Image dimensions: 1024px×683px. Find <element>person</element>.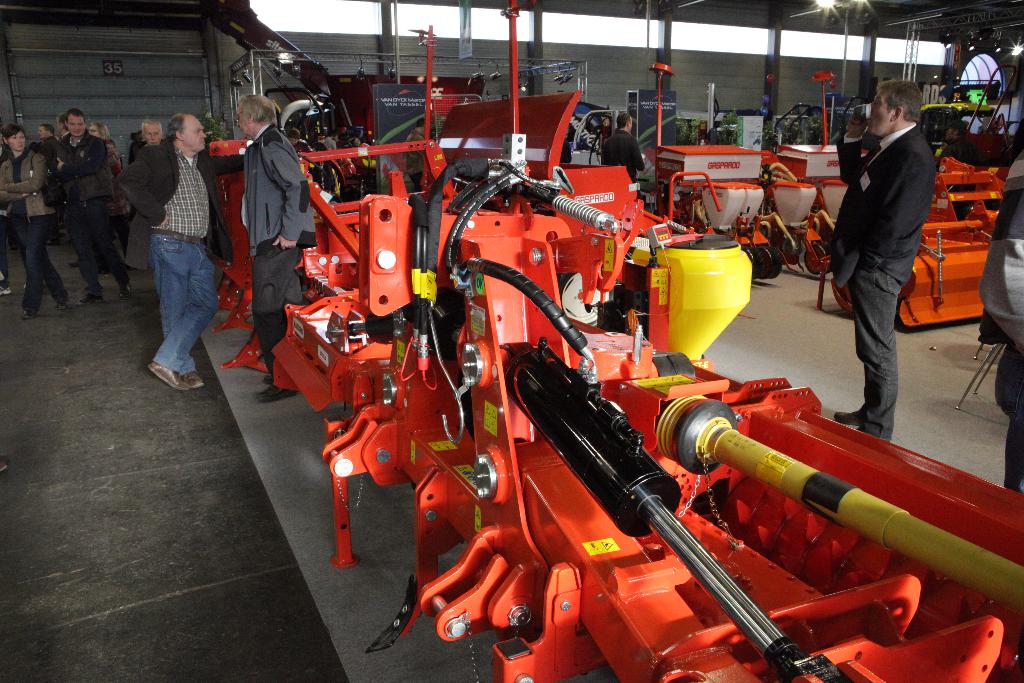
crop(0, 125, 71, 324).
